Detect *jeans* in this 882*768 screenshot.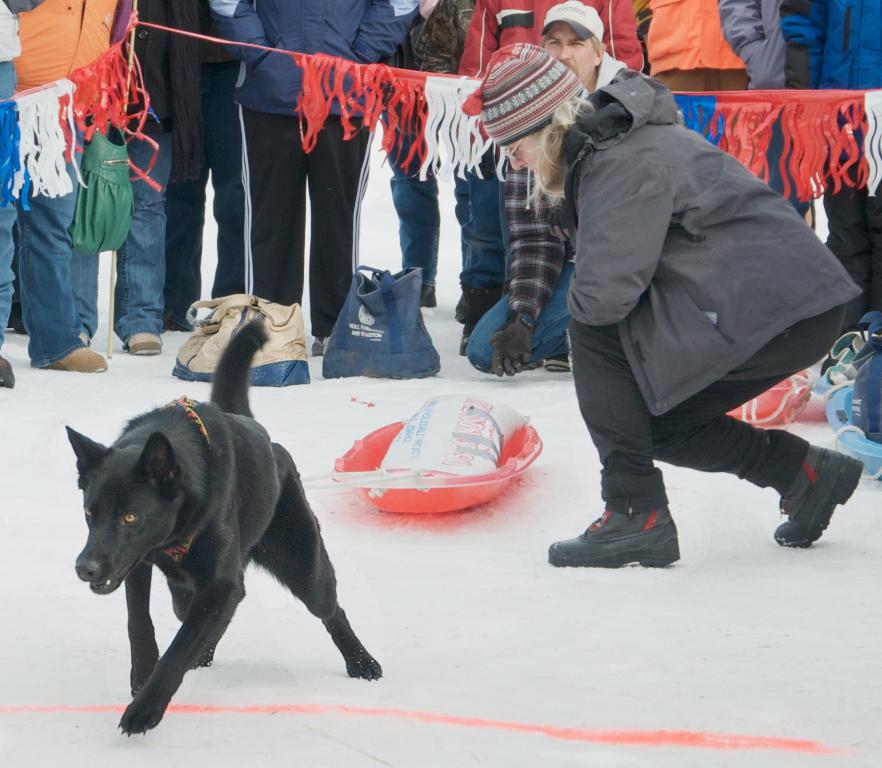
Detection: [x1=569, y1=310, x2=810, y2=510].
